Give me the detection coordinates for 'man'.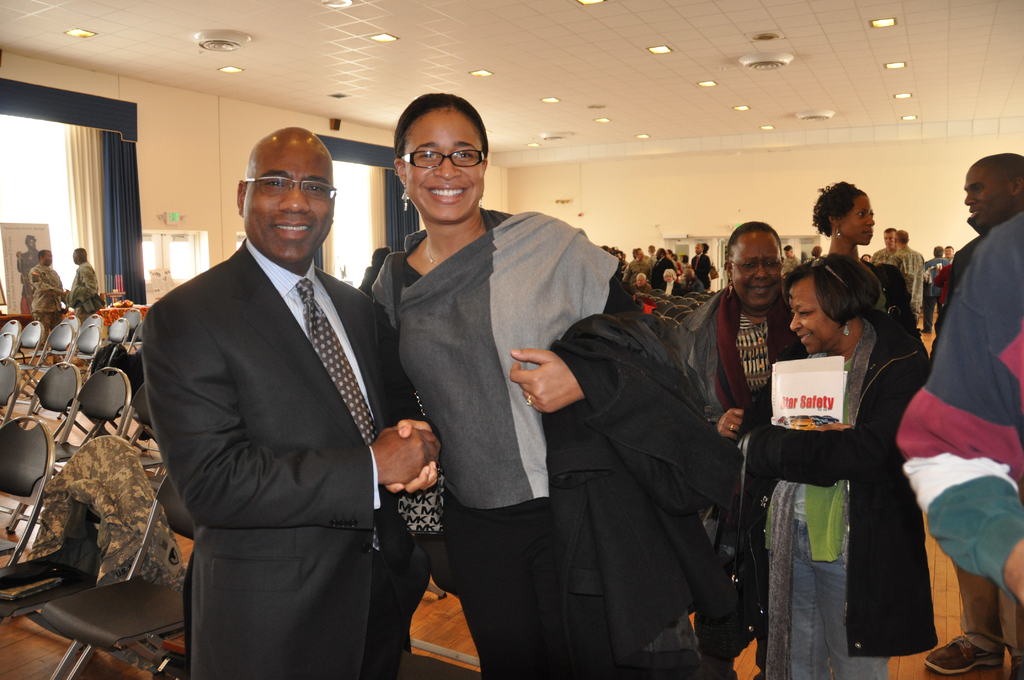
box=[66, 248, 111, 358].
